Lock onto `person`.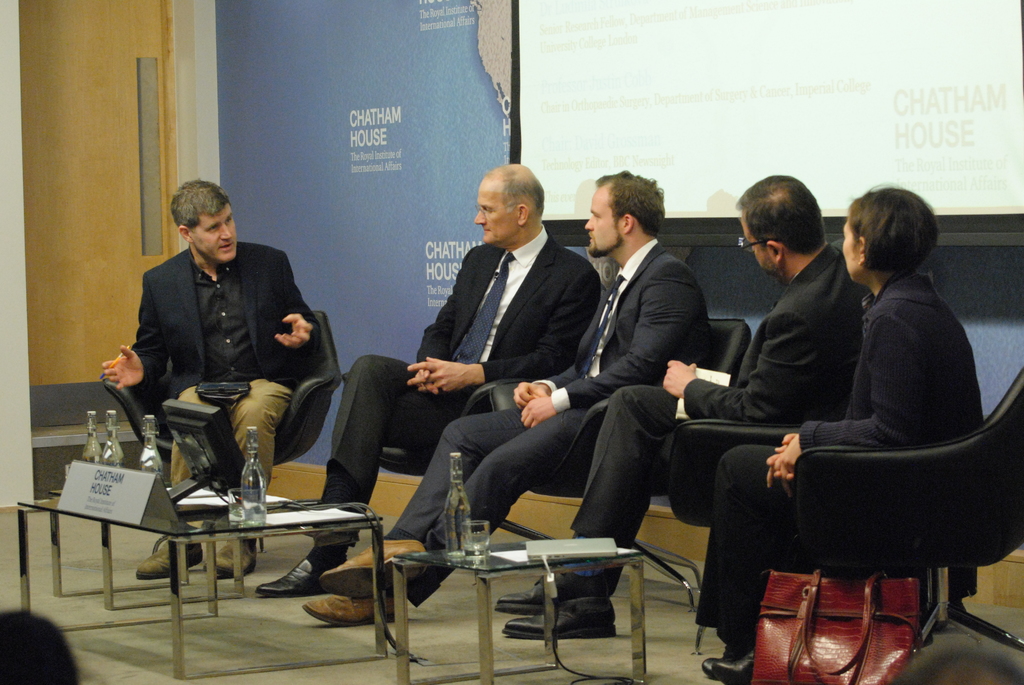
Locked: Rect(98, 176, 332, 572).
